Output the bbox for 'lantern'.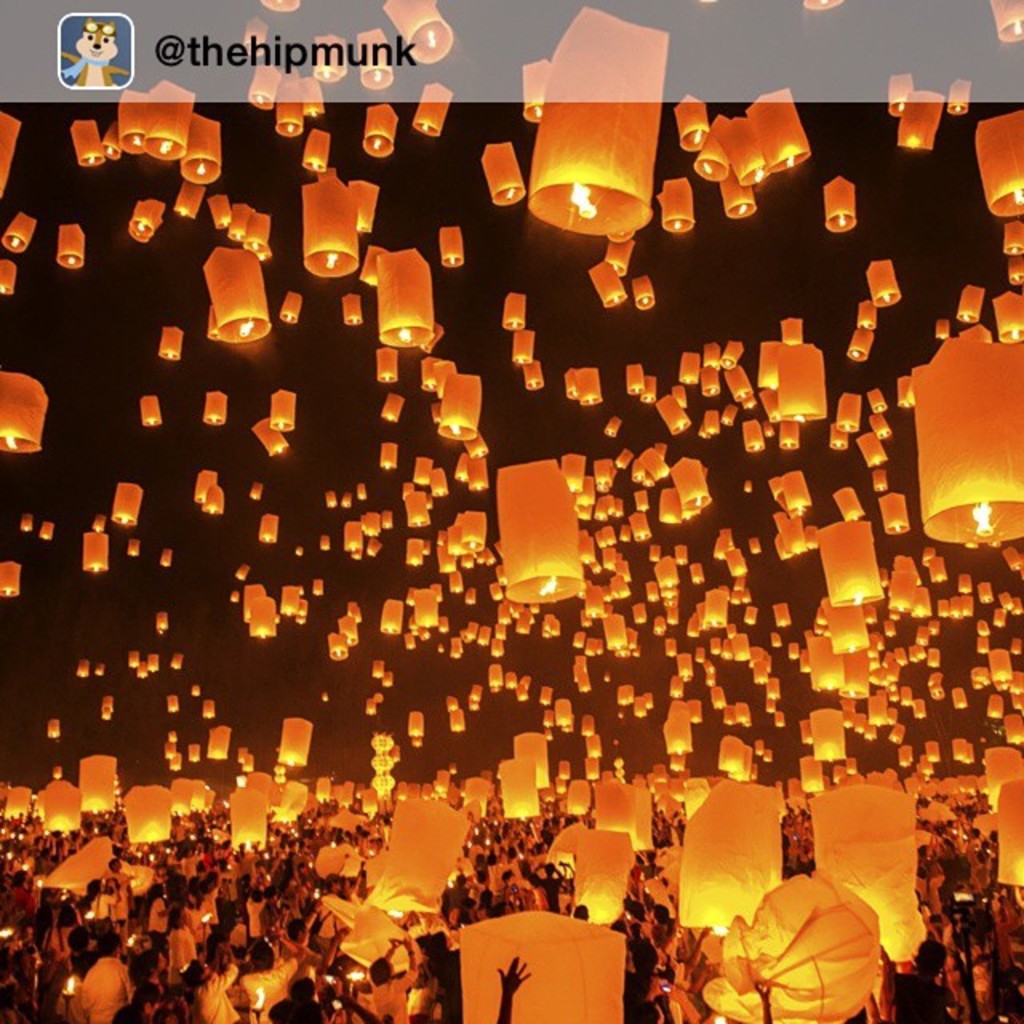
bbox=(0, 114, 19, 189).
